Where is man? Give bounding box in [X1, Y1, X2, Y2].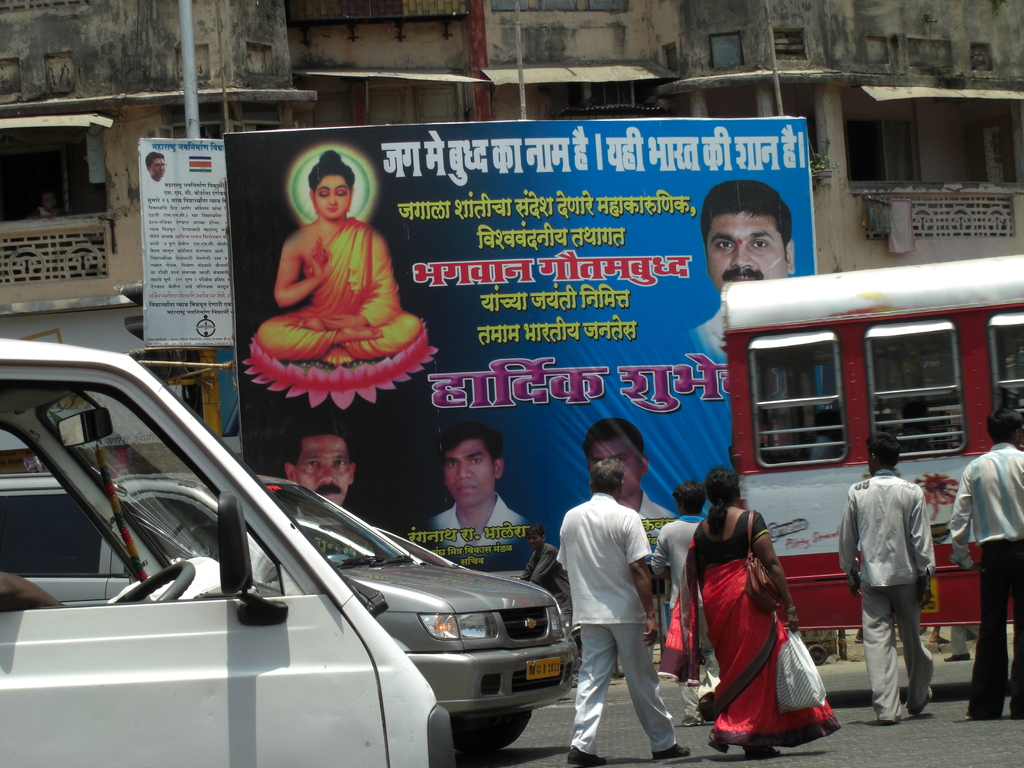
[260, 150, 426, 362].
